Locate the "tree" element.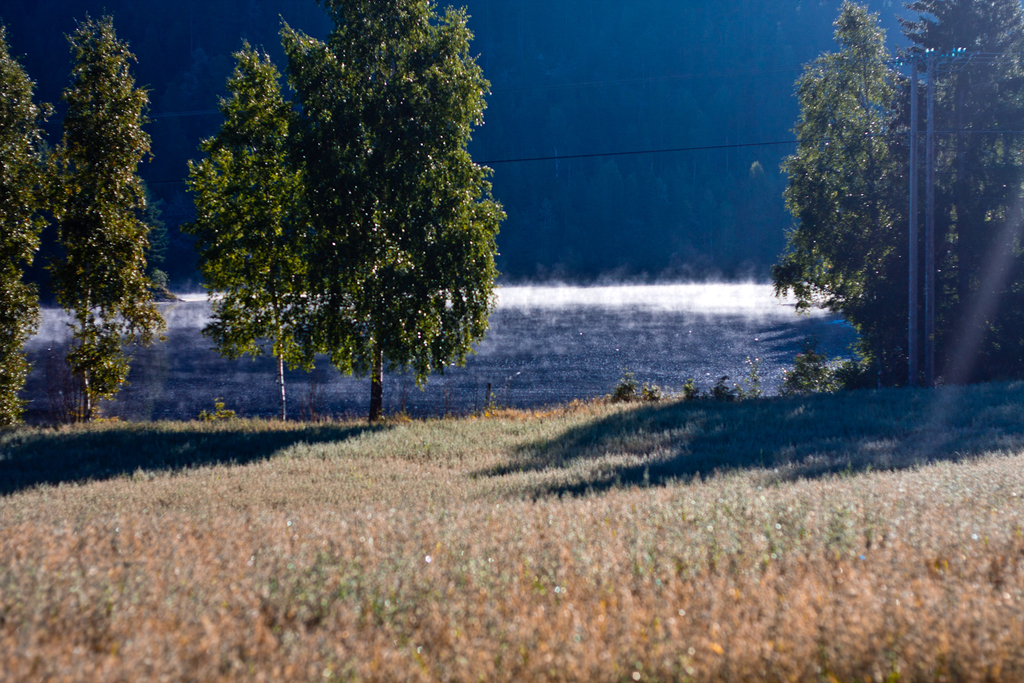
Element bbox: [52,15,182,424].
